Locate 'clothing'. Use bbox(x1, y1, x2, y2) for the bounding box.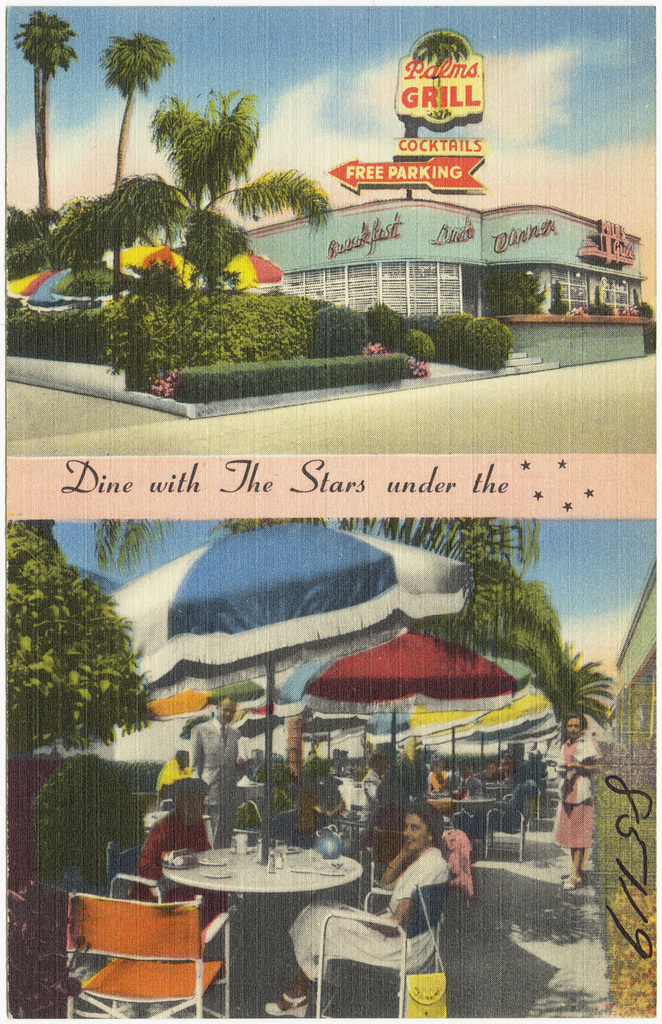
bbox(547, 737, 603, 851).
